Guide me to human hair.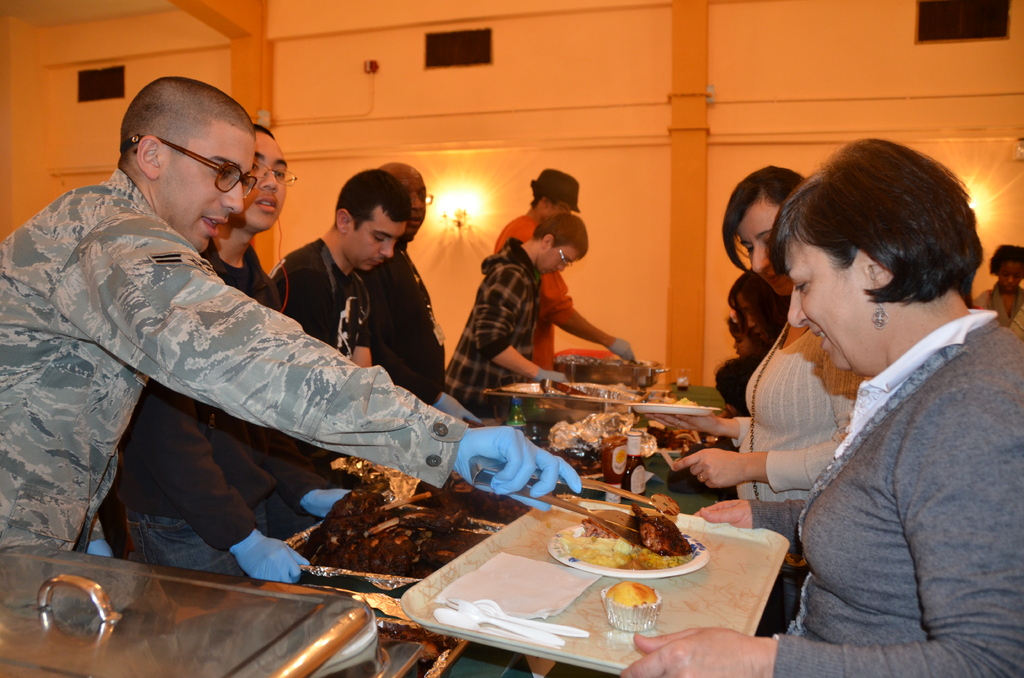
Guidance: (left=255, top=120, right=276, bottom=138).
